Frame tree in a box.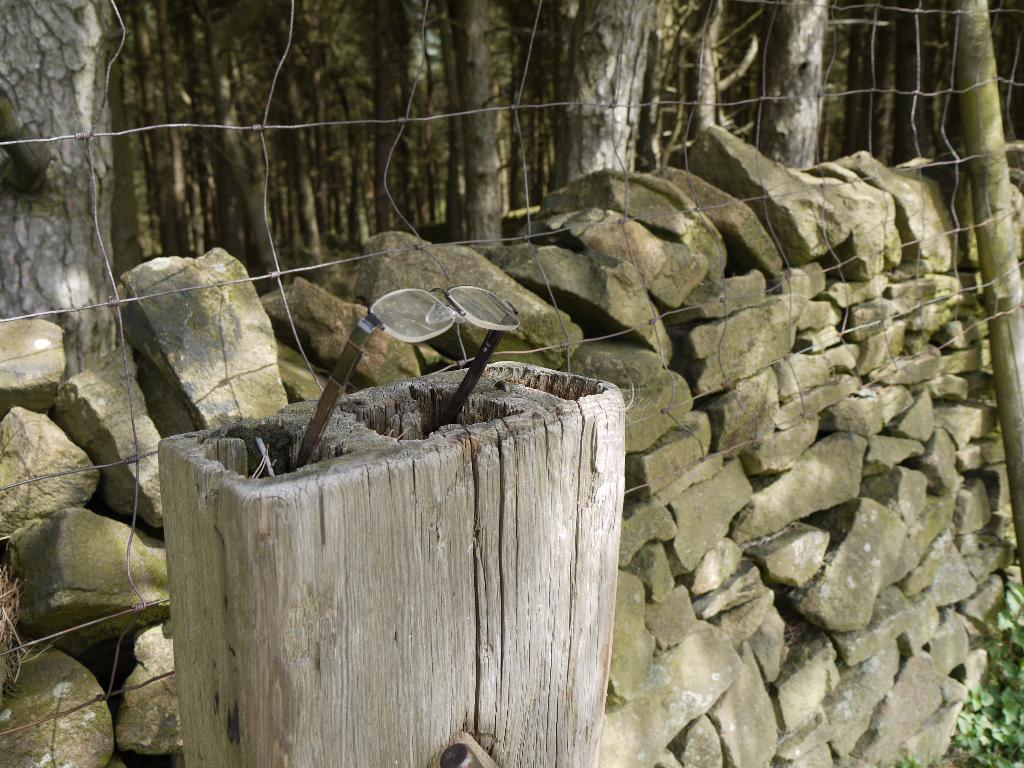
(545, 0, 654, 199).
